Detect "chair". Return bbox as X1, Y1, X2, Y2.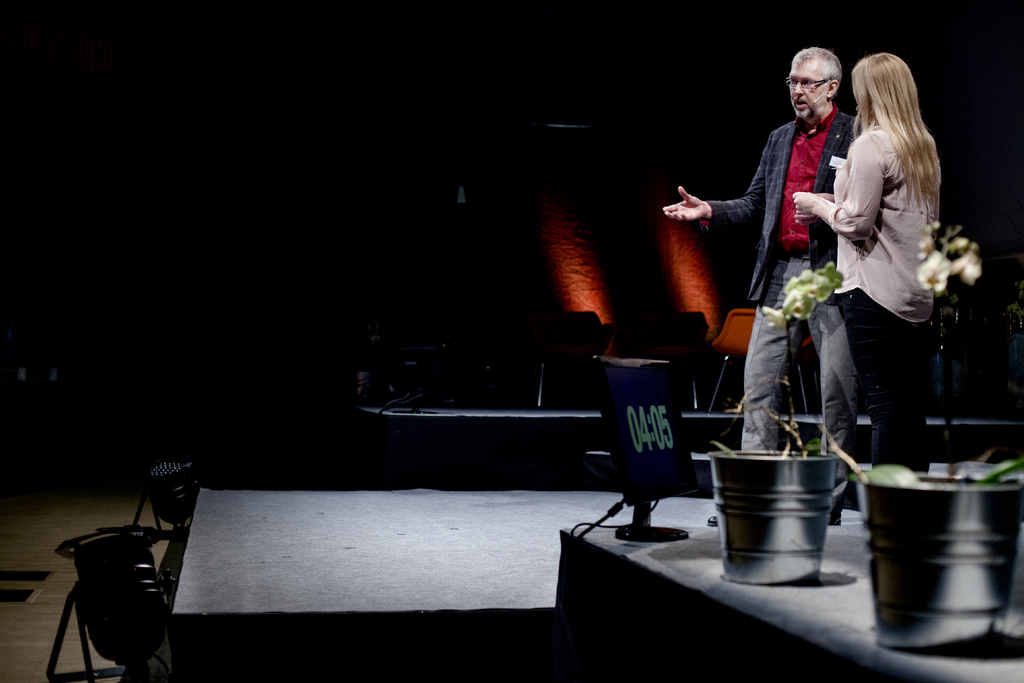
788, 322, 825, 417.
